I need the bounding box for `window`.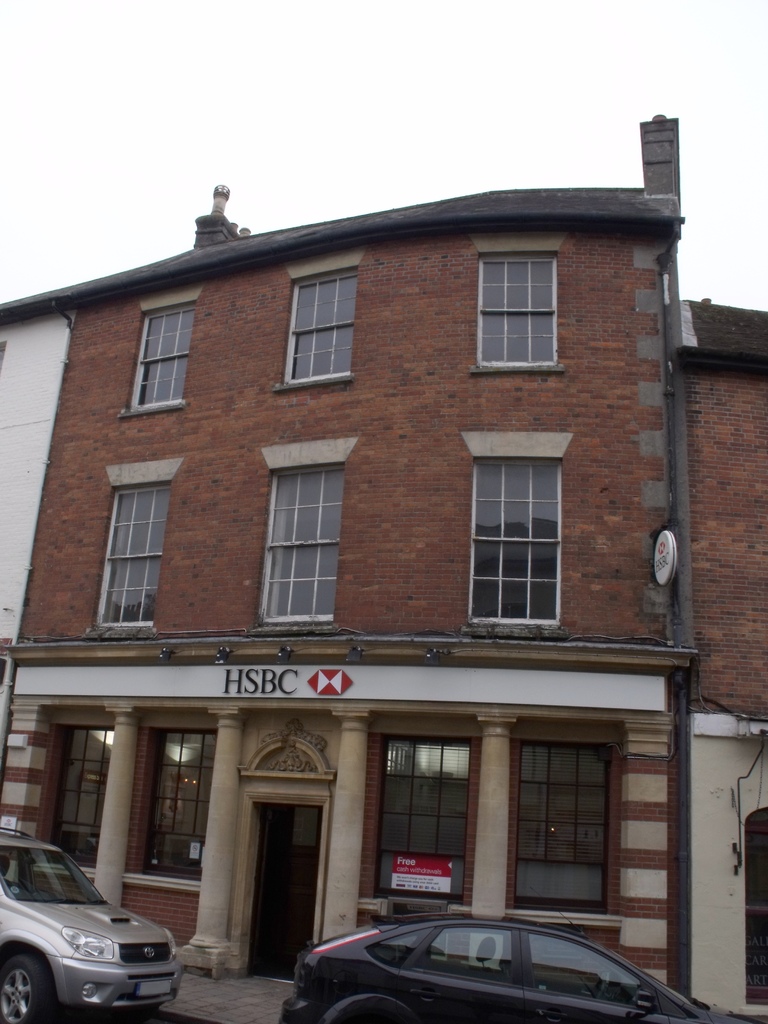
Here it is: 470,232,568,372.
